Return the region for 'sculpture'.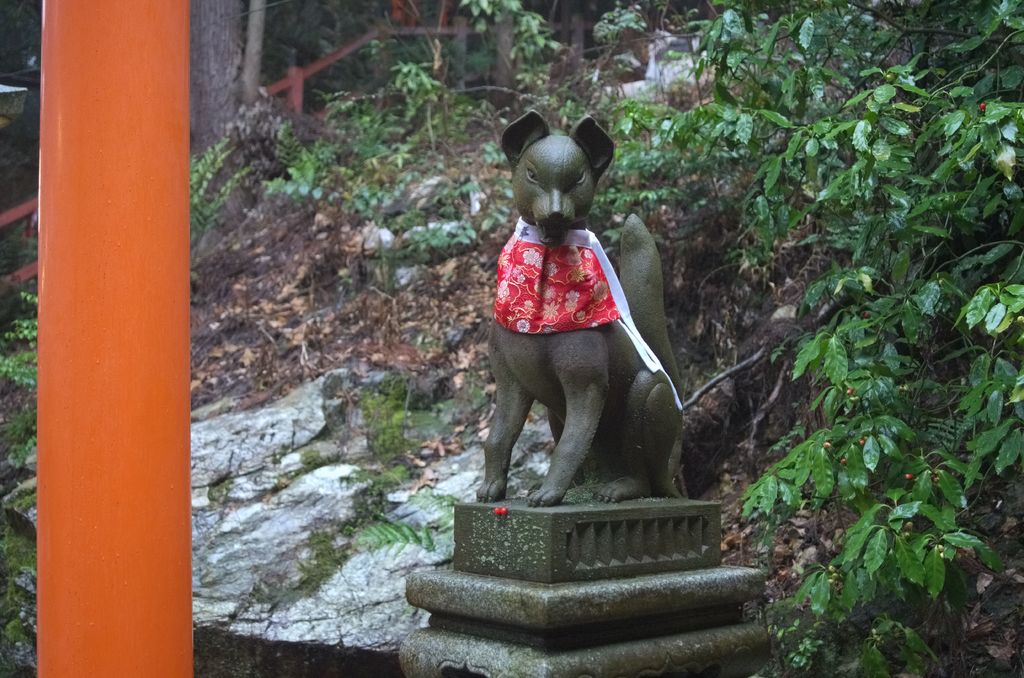
<box>396,109,778,677</box>.
